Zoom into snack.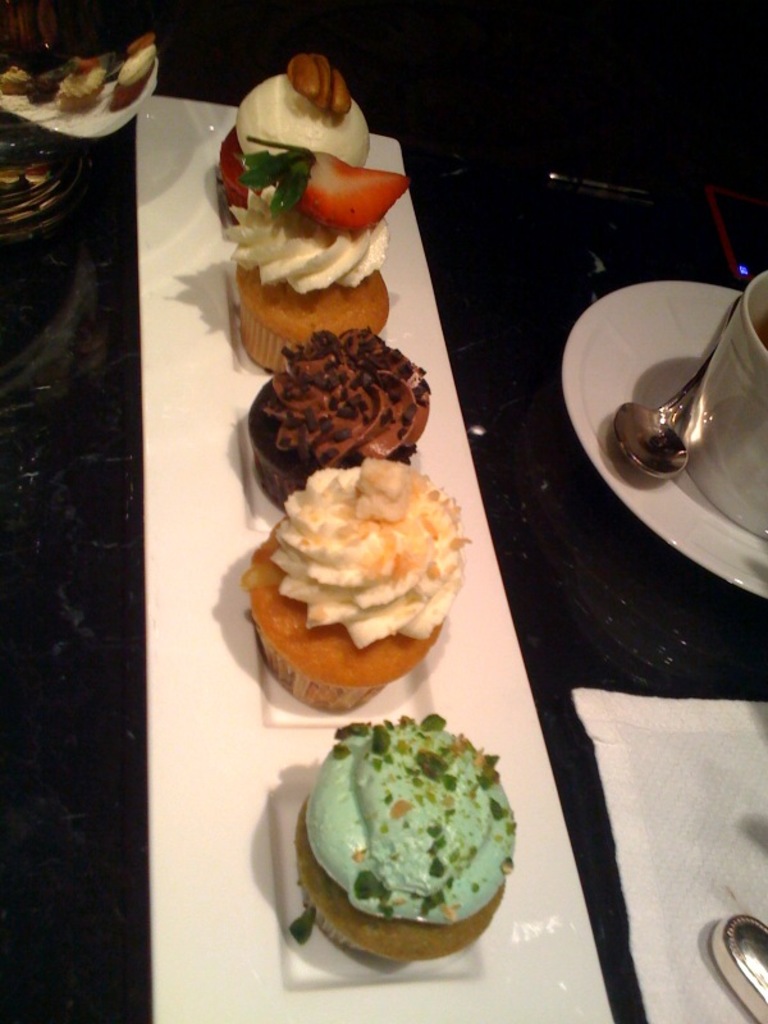
Zoom target: <bbox>233, 461, 476, 694</bbox>.
